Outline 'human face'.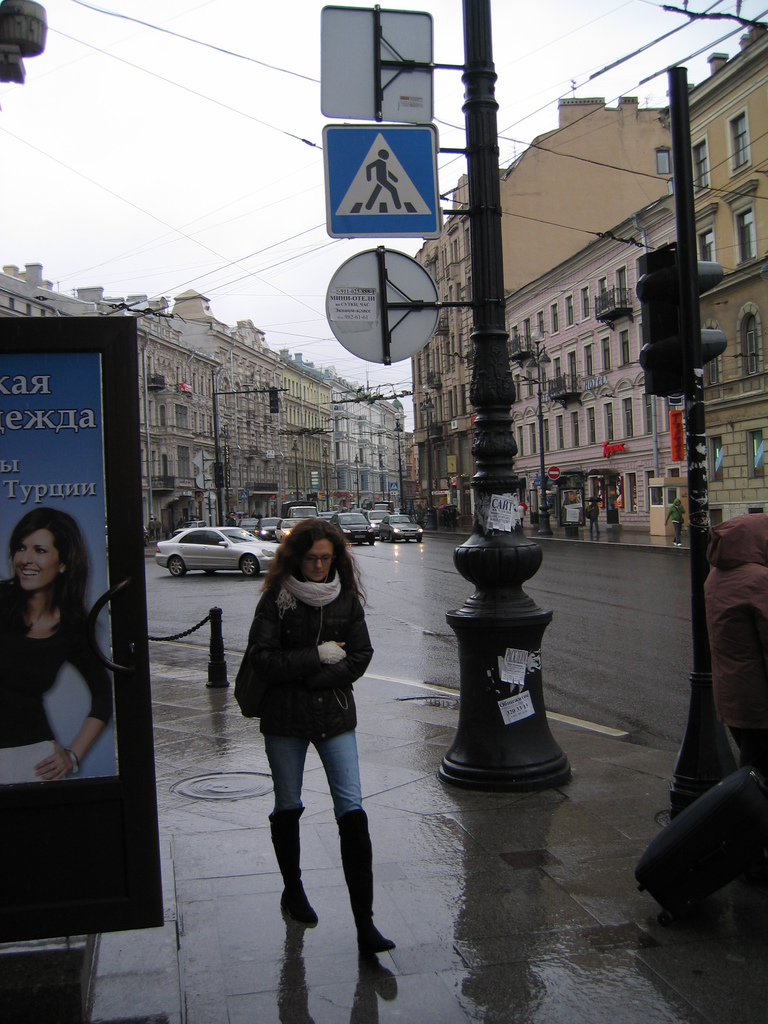
Outline: bbox=[11, 531, 61, 597].
